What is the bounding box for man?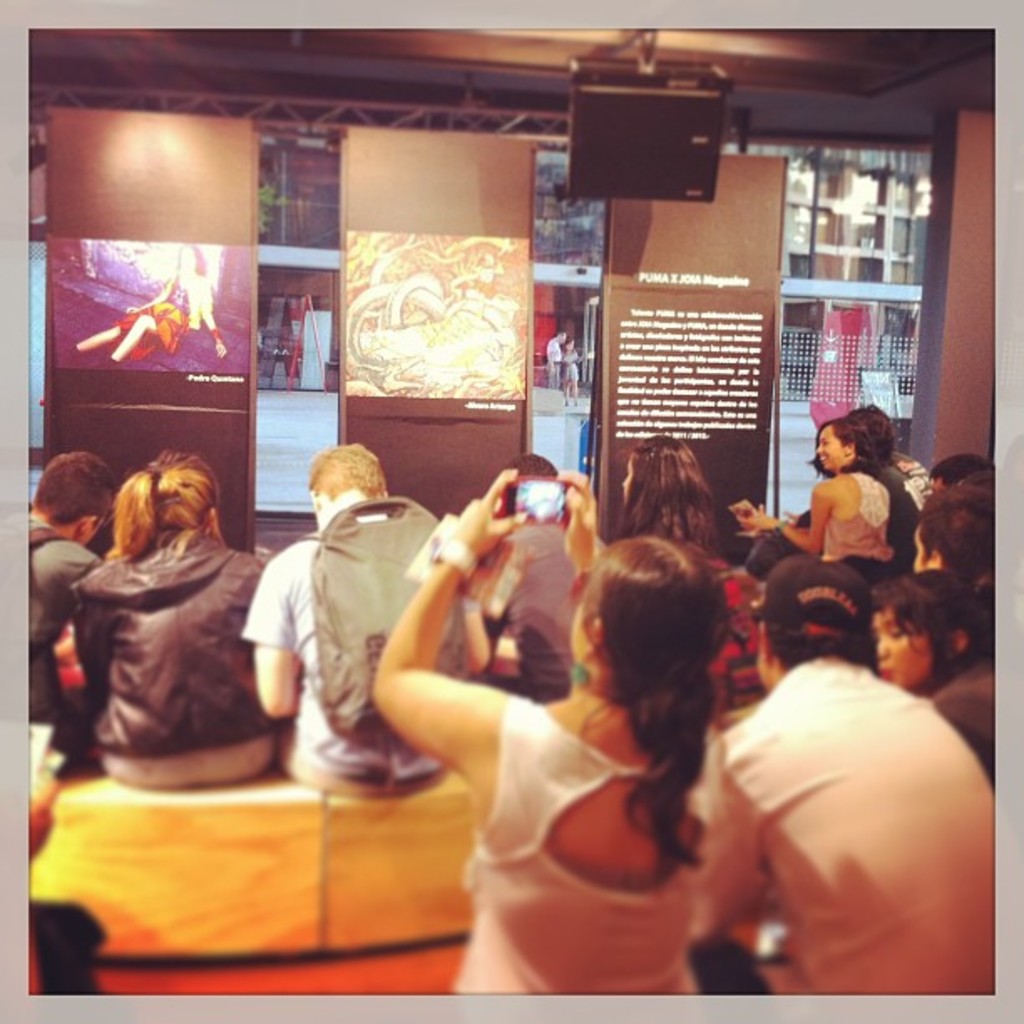
pyautogui.locateOnScreen(678, 547, 997, 997).
